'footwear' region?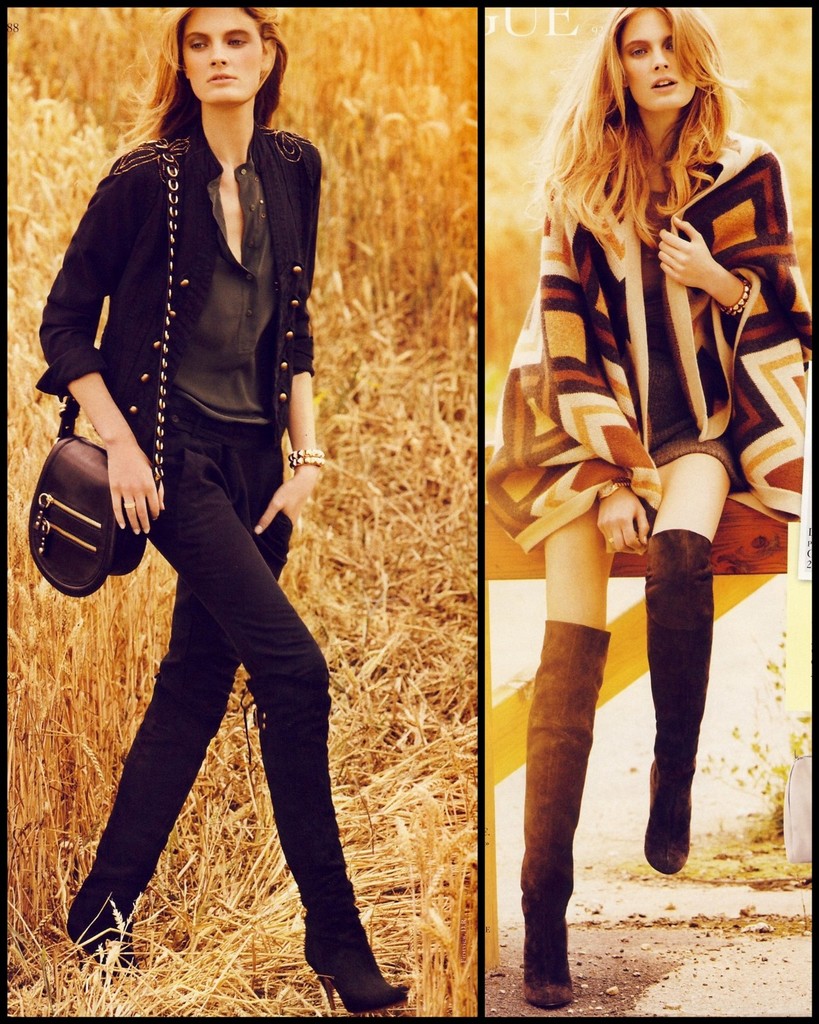
520 620 611 1009
